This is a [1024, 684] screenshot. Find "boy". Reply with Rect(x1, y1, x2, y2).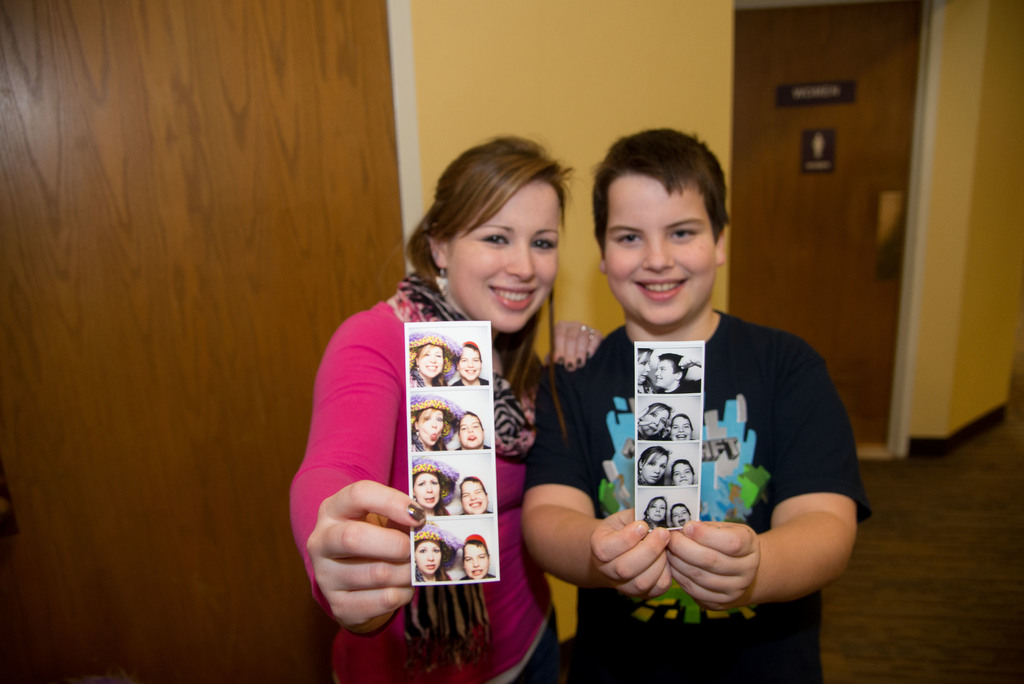
Rect(673, 501, 694, 529).
